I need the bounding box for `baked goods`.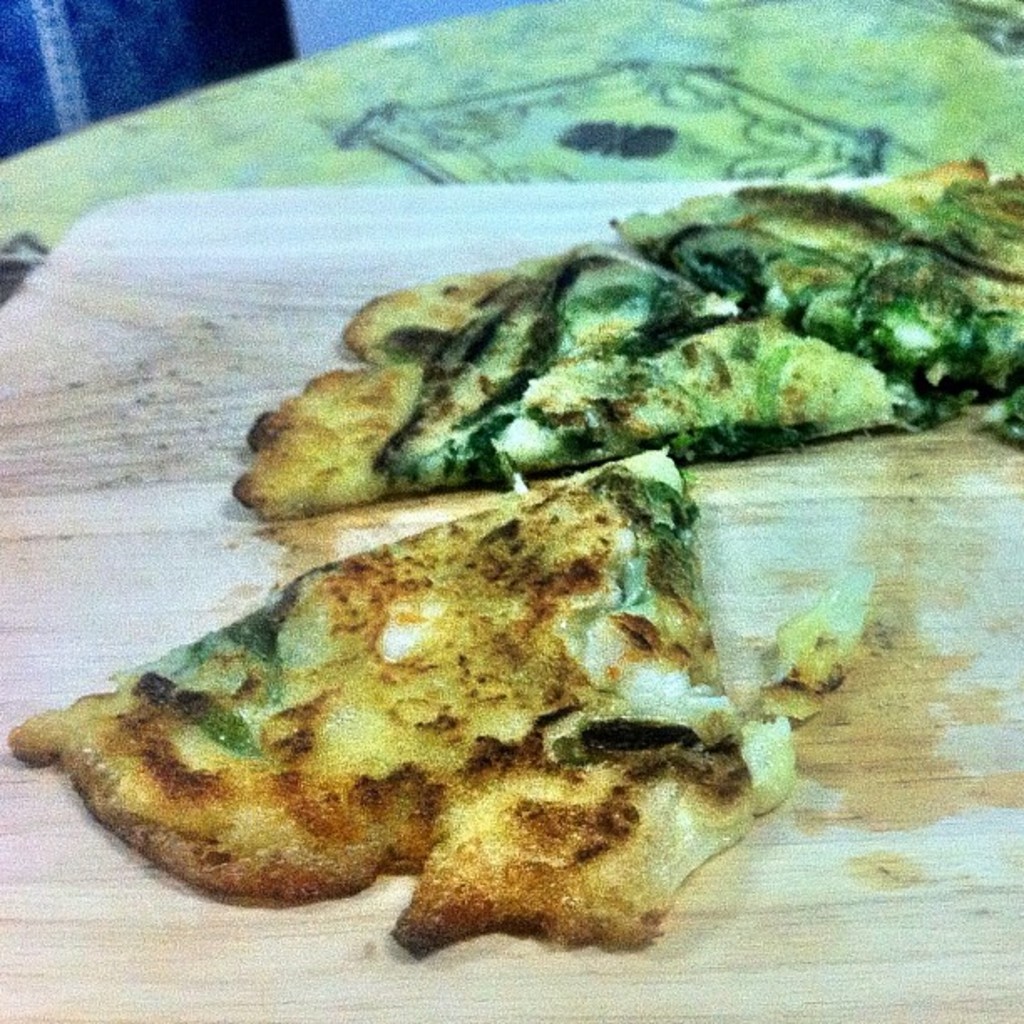
Here it is: box=[17, 440, 795, 955].
